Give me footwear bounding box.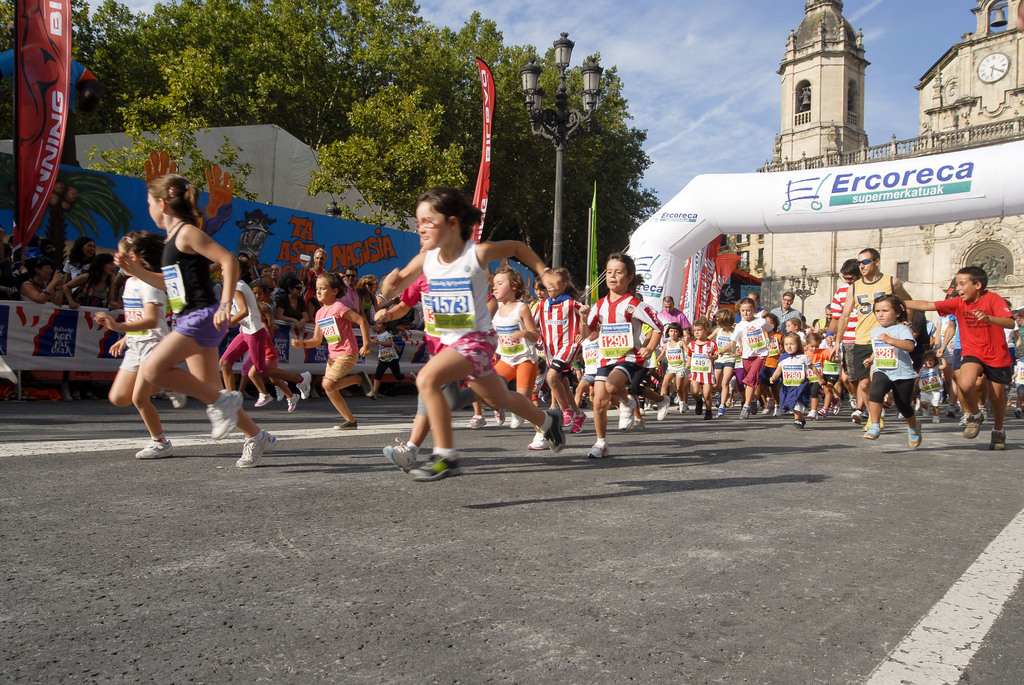
[990,428,1006,449].
